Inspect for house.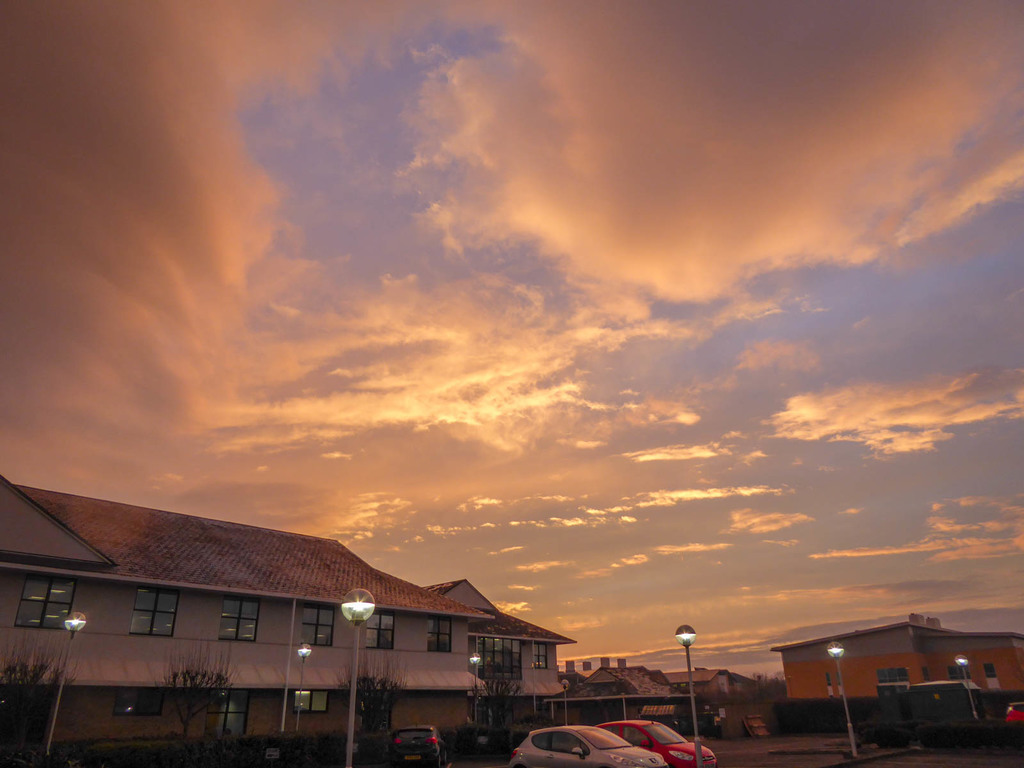
Inspection: l=0, t=477, r=566, b=767.
